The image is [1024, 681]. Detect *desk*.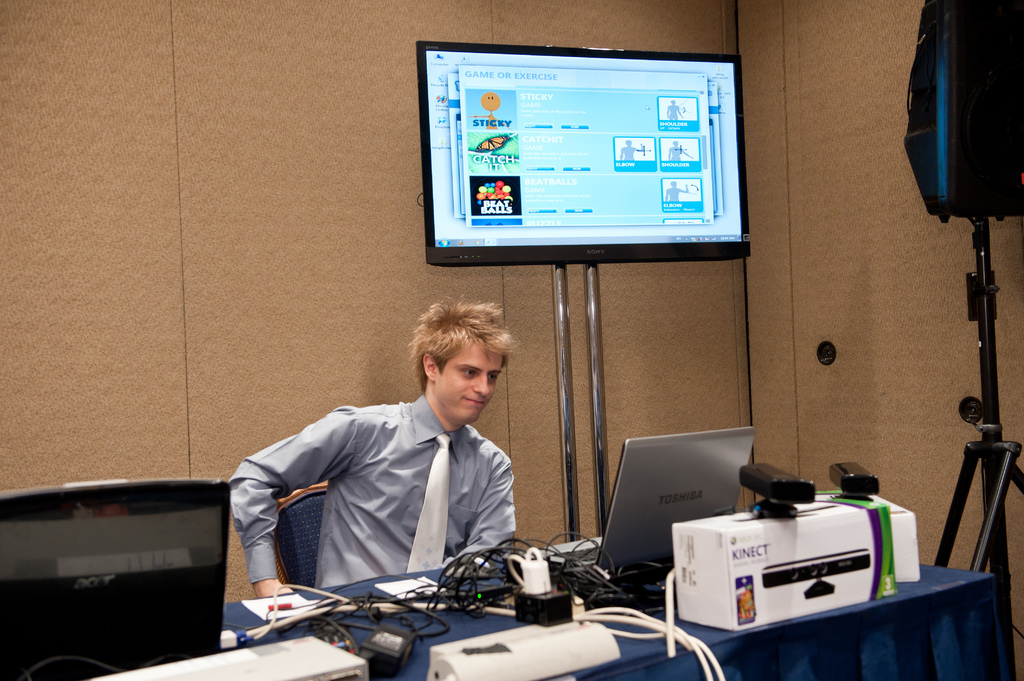
Detection: BBox(225, 574, 1011, 680).
